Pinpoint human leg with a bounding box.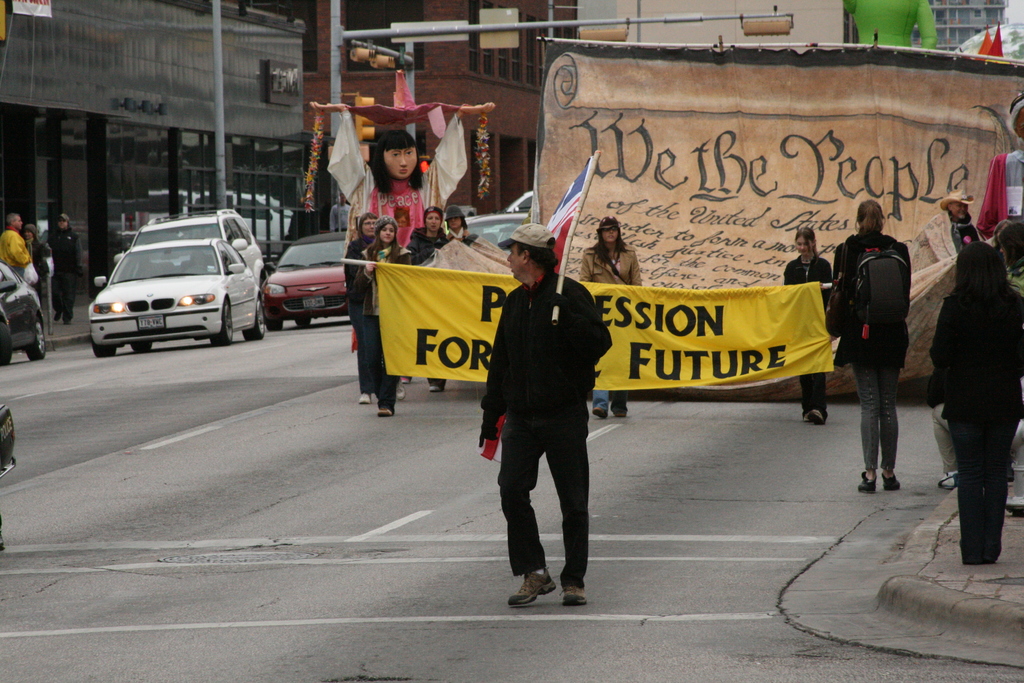
x1=53 y1=258 x2=81 y2=323.
